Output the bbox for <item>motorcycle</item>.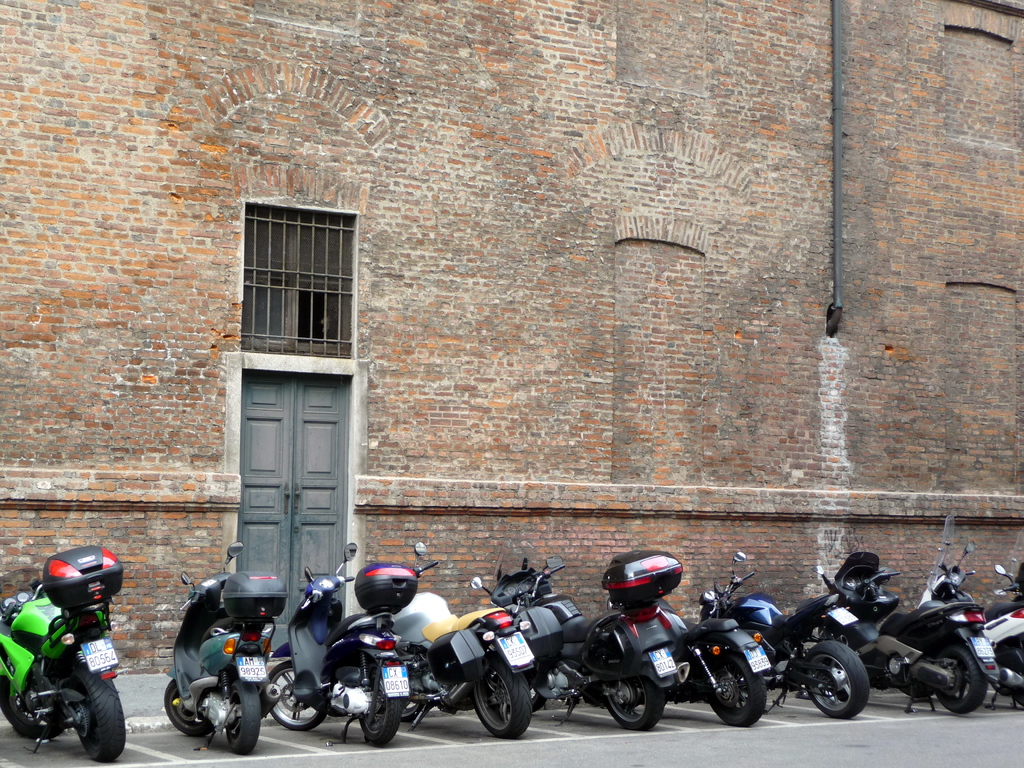
BBox(608, 600, 776, 728).
